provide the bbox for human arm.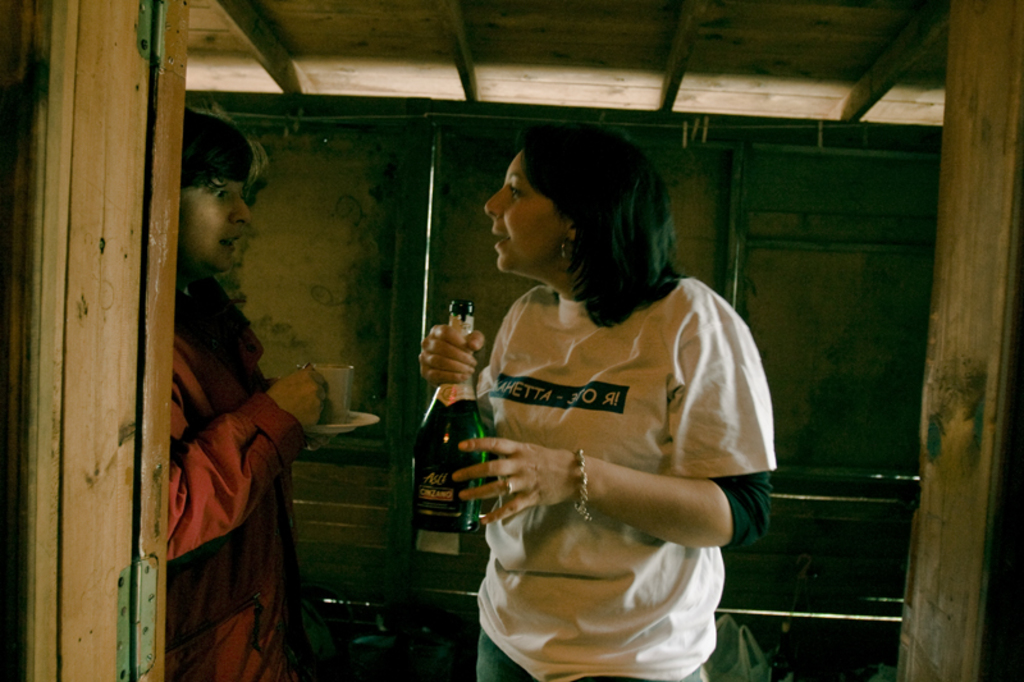
bbox(169, 348, 338, 562).
